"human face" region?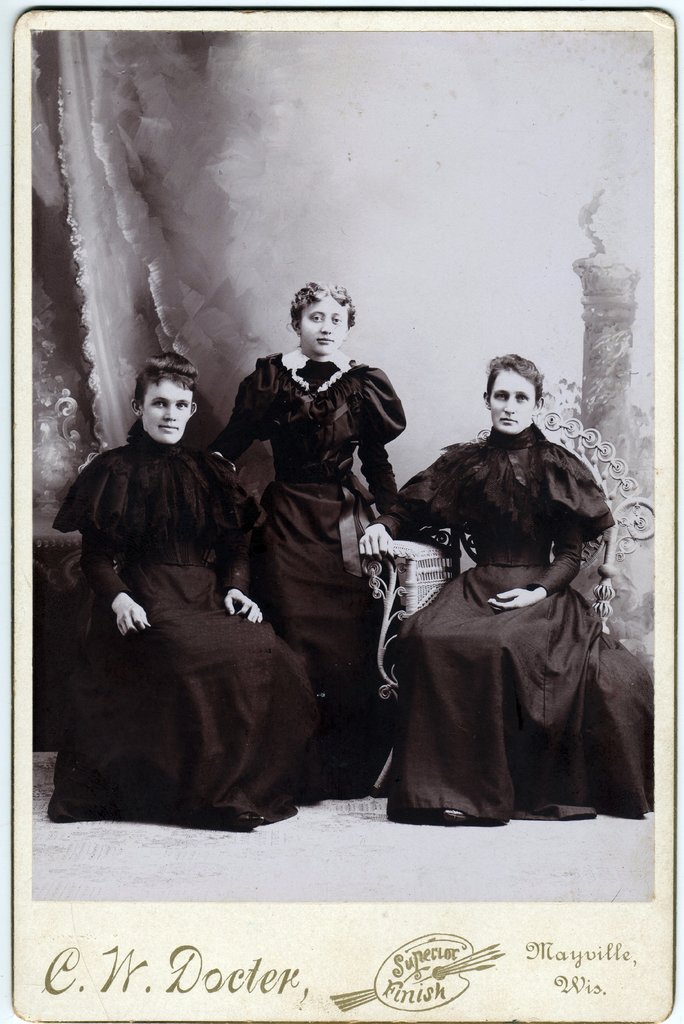
(x1=487, y1=370, x2=529, y2=430)
